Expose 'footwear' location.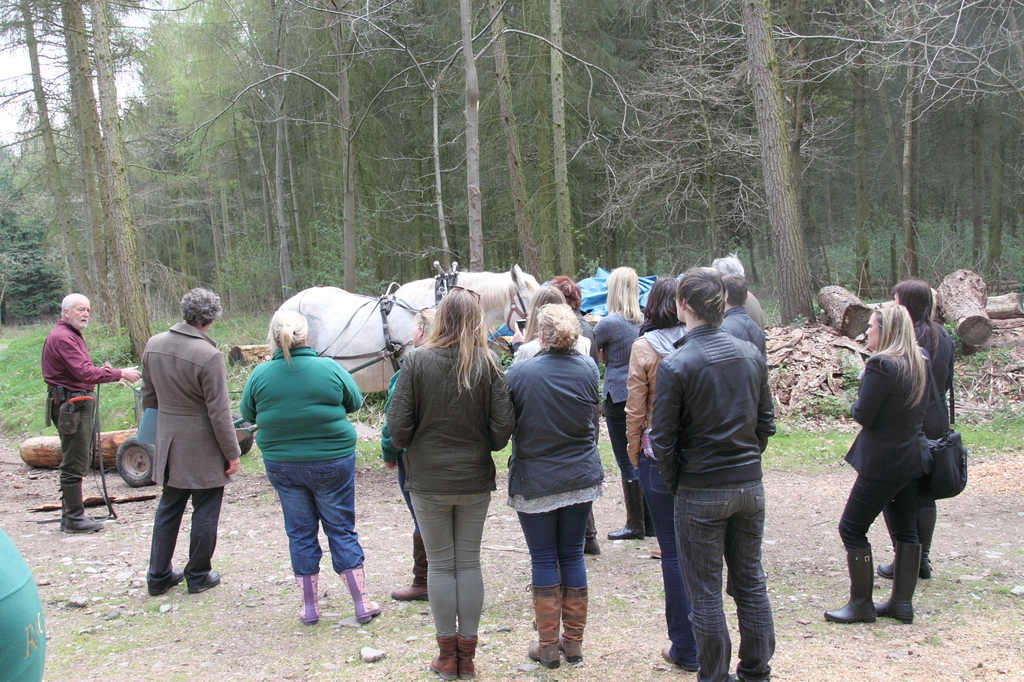
Exposed at Rect(522, 584, 563, 667).
